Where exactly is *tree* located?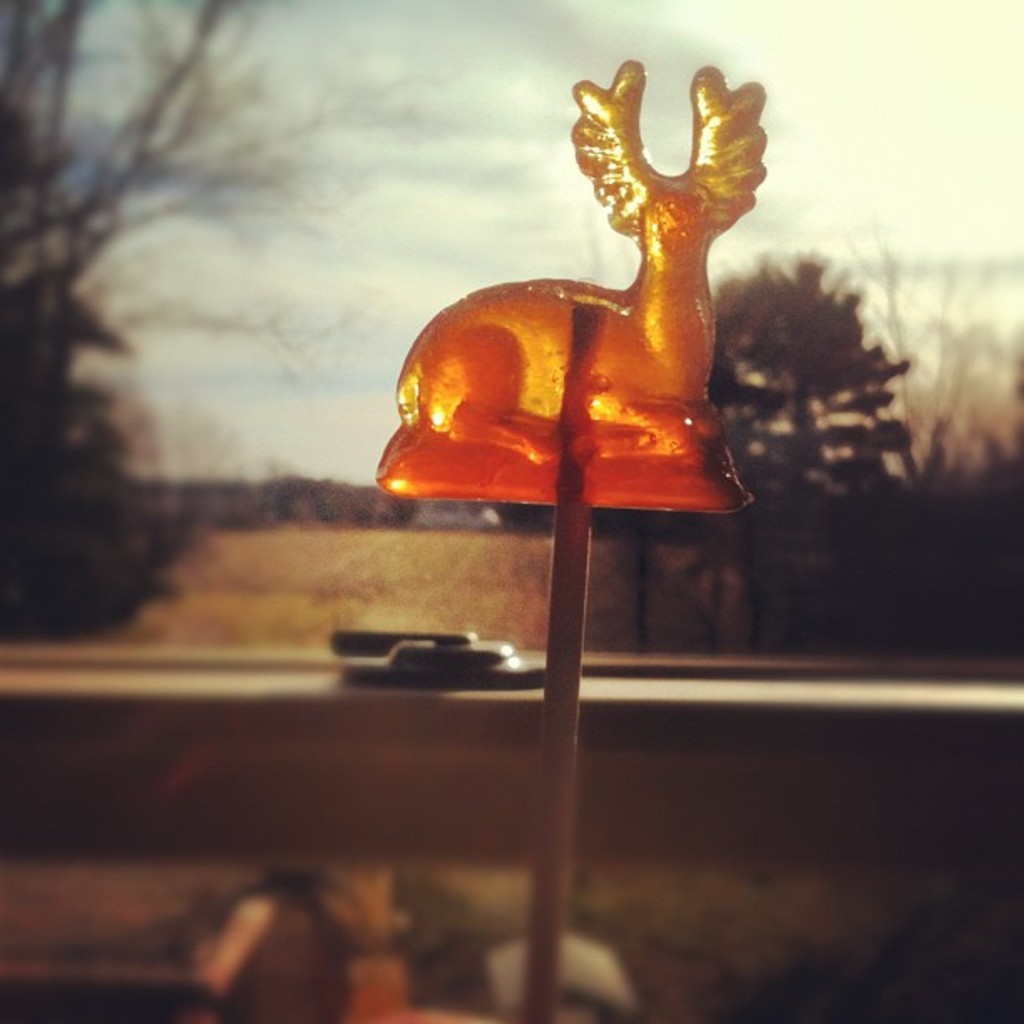
Its bounding box is select_region(850, 249, 1022, 673).
